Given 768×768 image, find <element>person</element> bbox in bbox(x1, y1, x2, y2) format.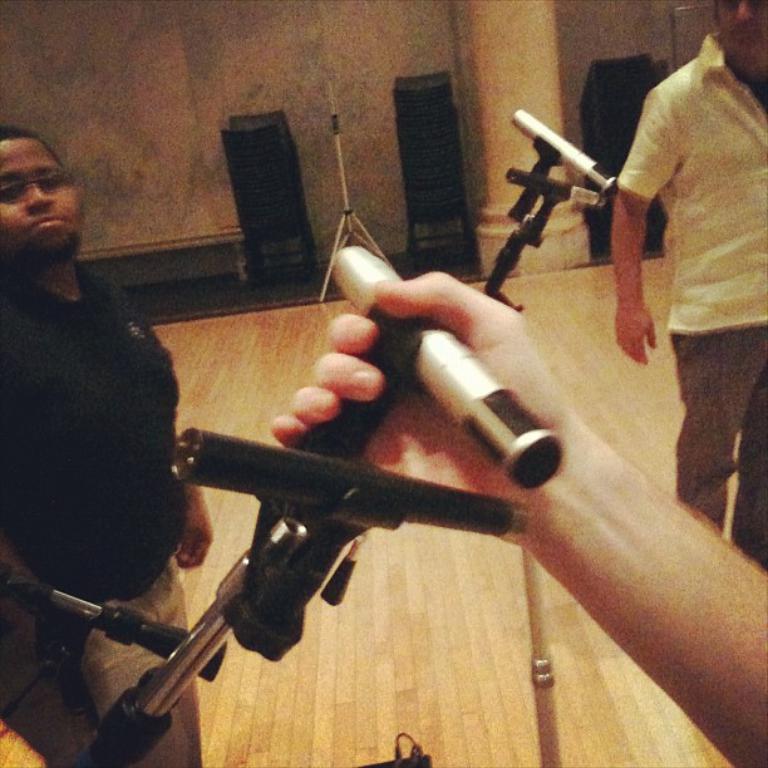
bbox(267, 269, 767, 767).
